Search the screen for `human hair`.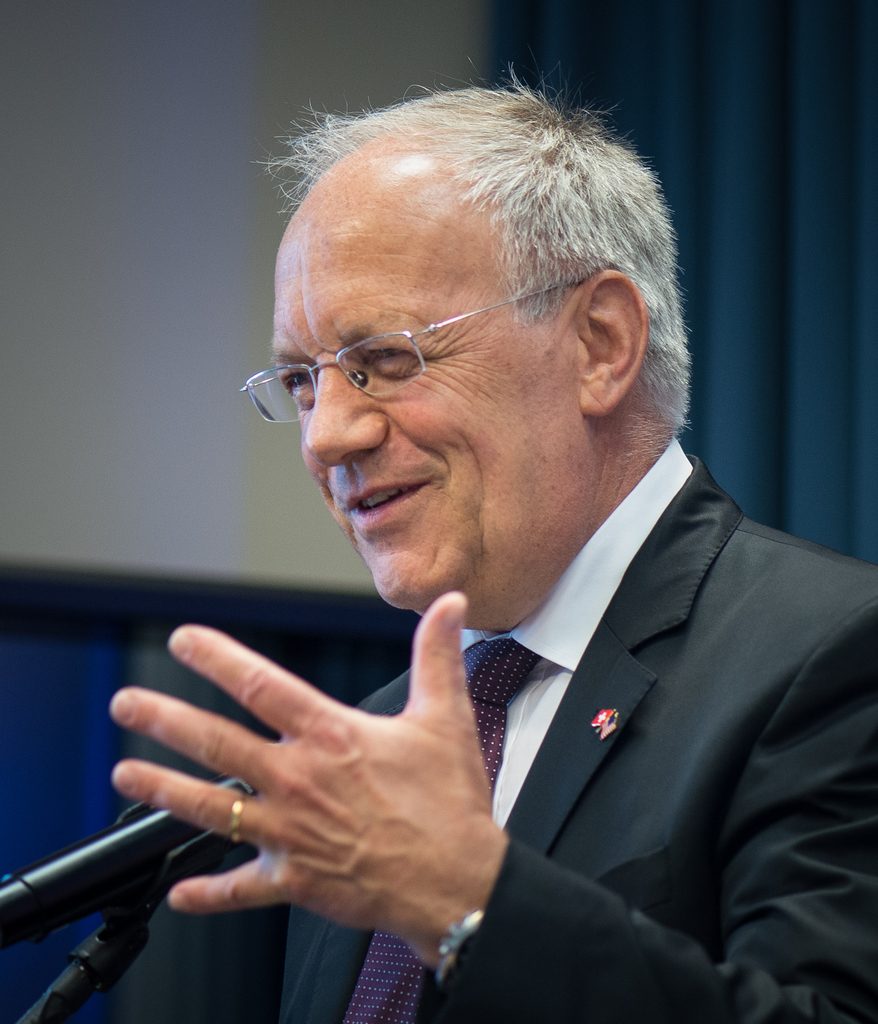
Found at 273/61/687/468.
